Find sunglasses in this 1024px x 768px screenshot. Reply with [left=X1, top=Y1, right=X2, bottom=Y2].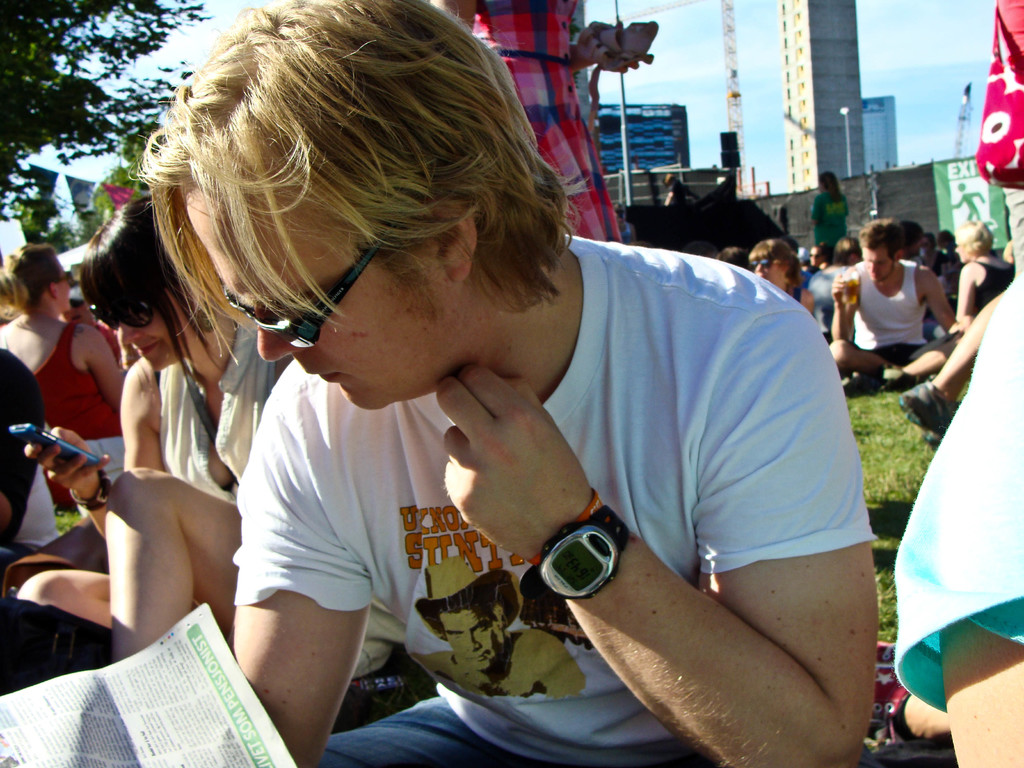
[left=90, top=297, right=154, bottom=330].
